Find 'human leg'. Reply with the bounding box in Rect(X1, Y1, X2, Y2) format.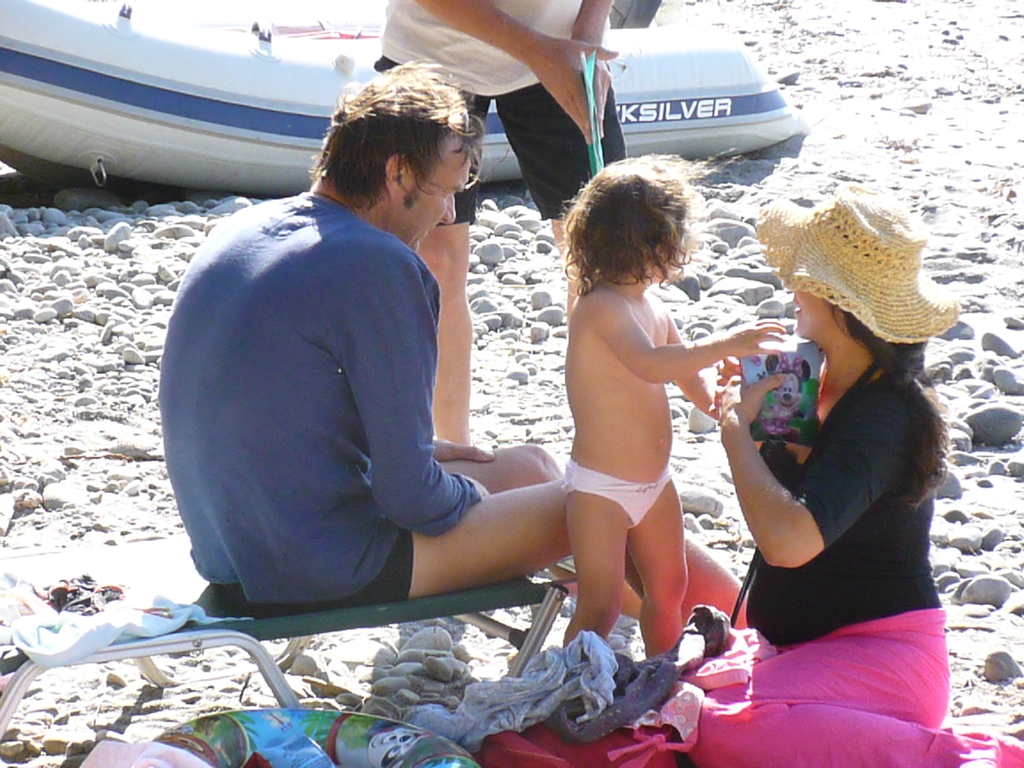
Rect(639, 484, 693, 651).
